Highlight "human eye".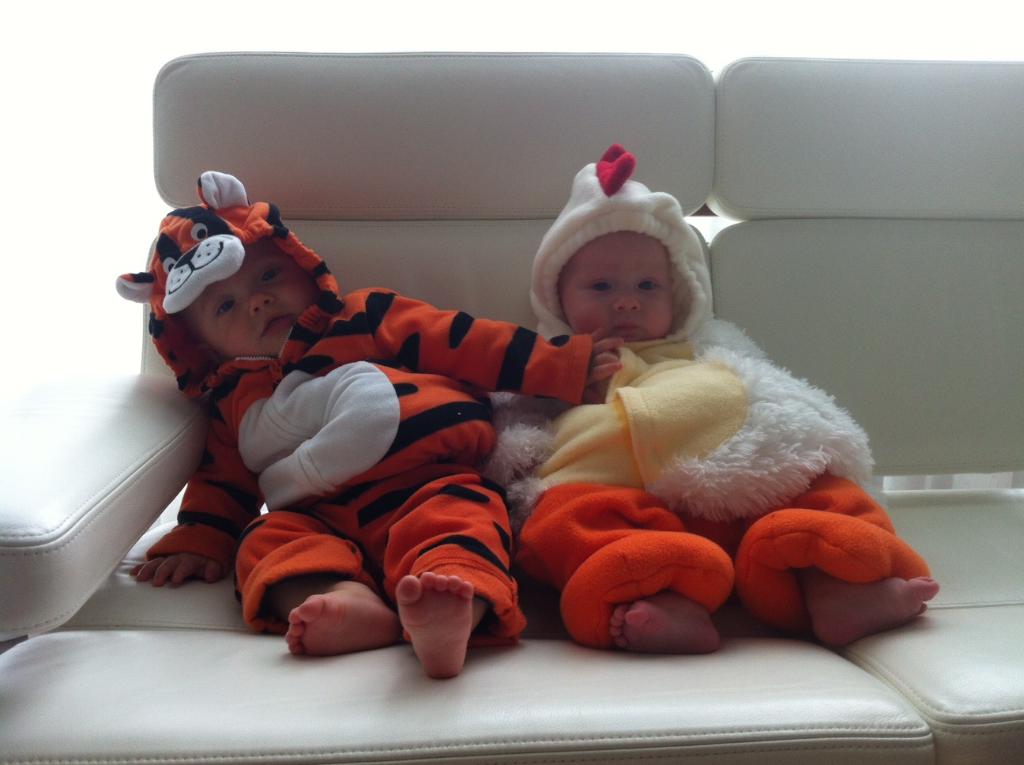
Highlighted region: rect(211, 297, 240, 317).
